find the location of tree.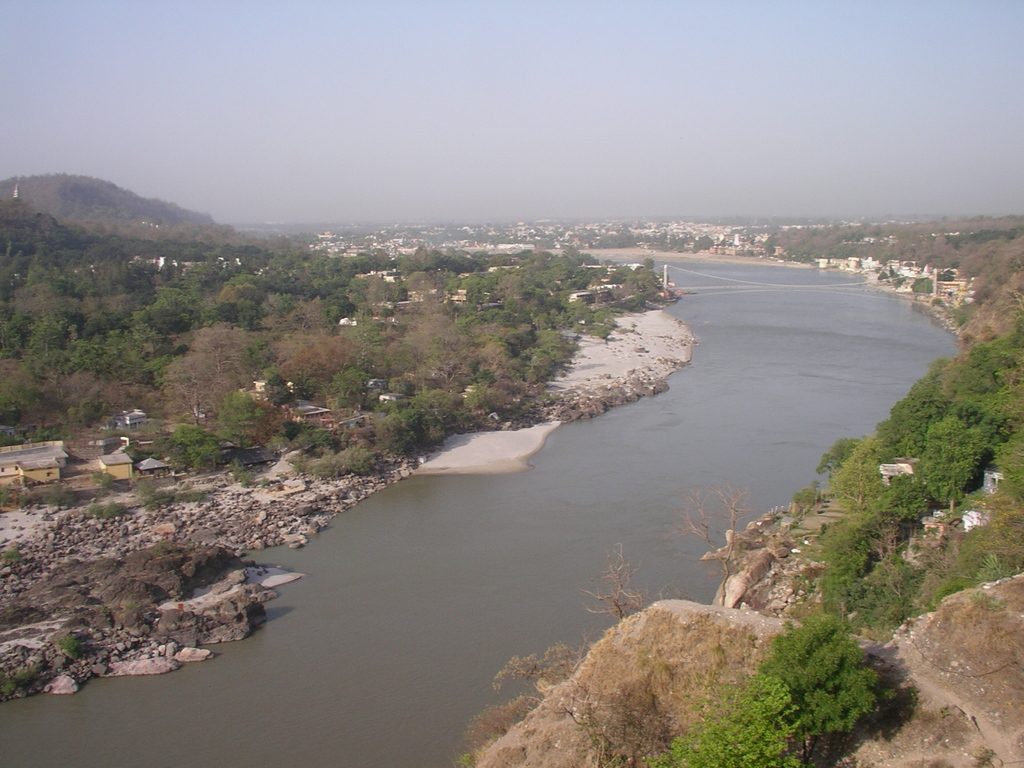
Location: locate(4, 230, 61, 305).
